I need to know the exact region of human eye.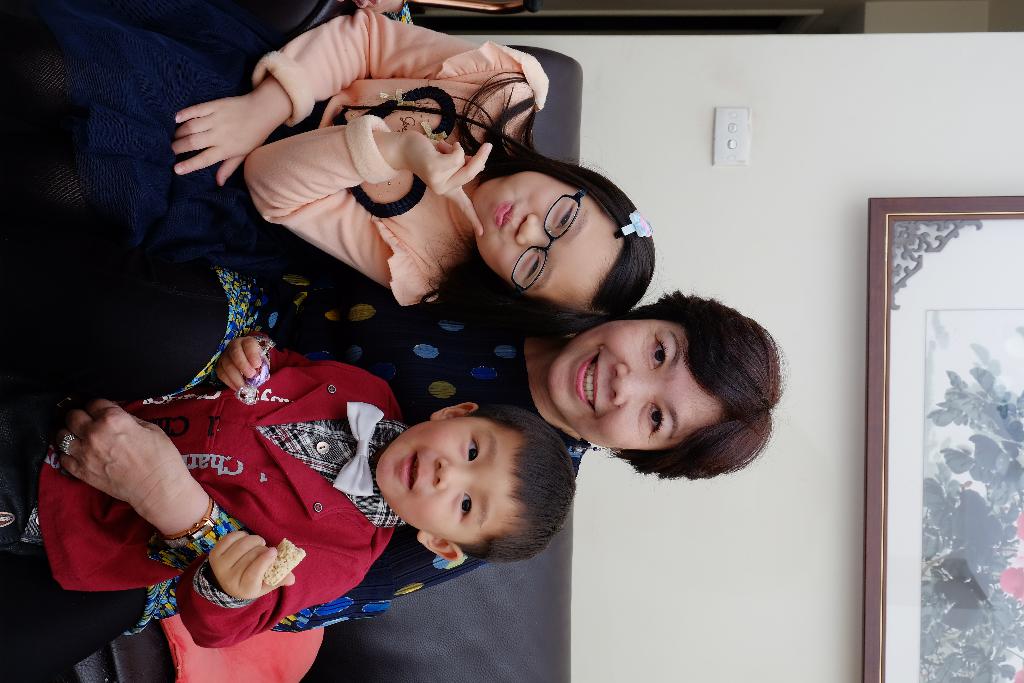
Region: box=[555, 202, 577, 231].
